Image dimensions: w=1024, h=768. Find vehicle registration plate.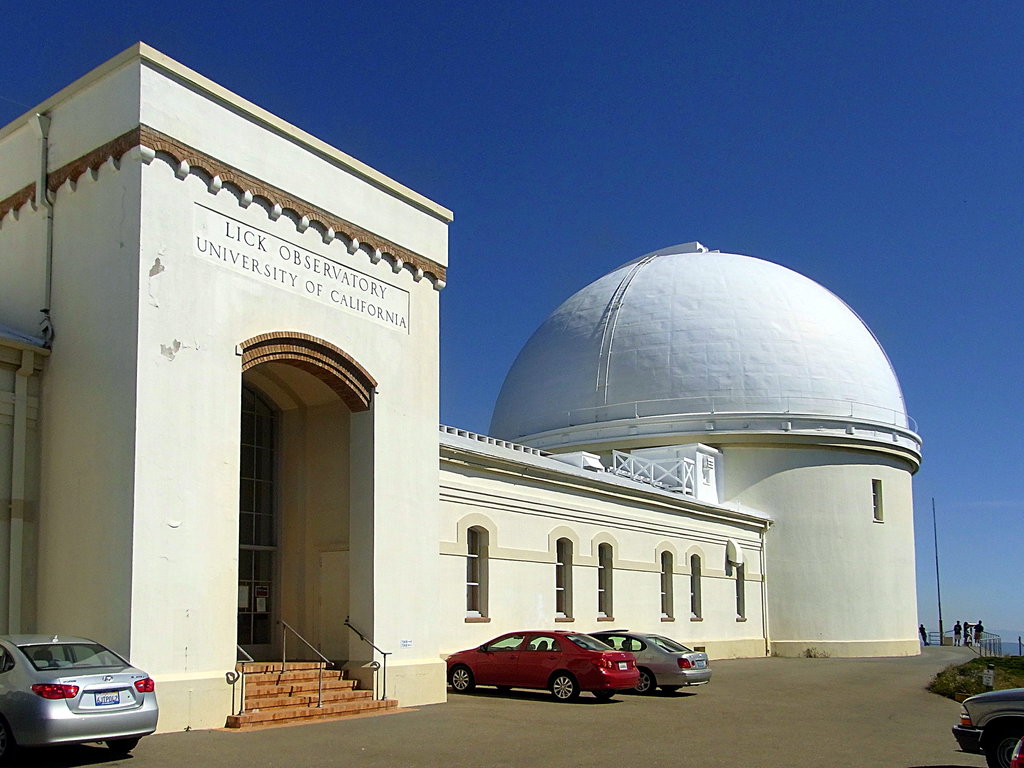
(x1=92, y1=688, x2=120, y2=708).
